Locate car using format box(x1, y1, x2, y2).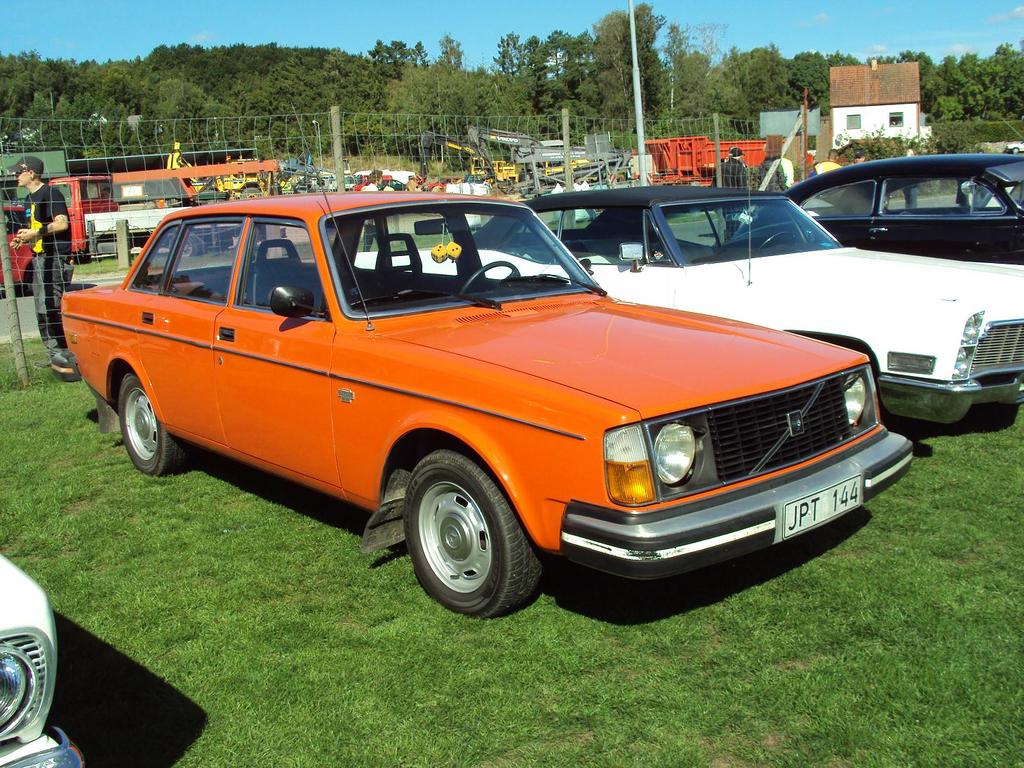
box(0, 554, 83, 767).
